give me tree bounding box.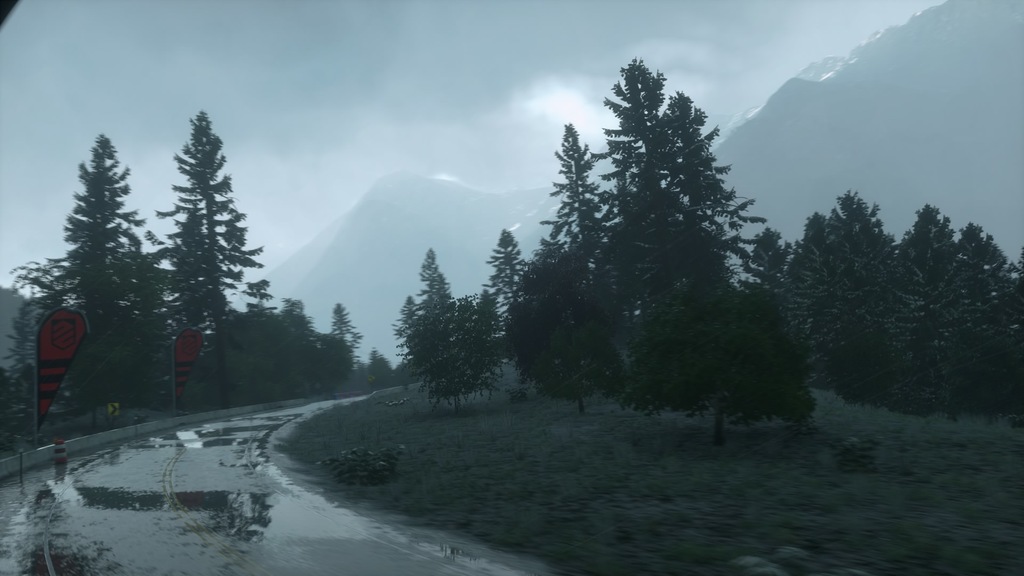
473,291,499,344.
